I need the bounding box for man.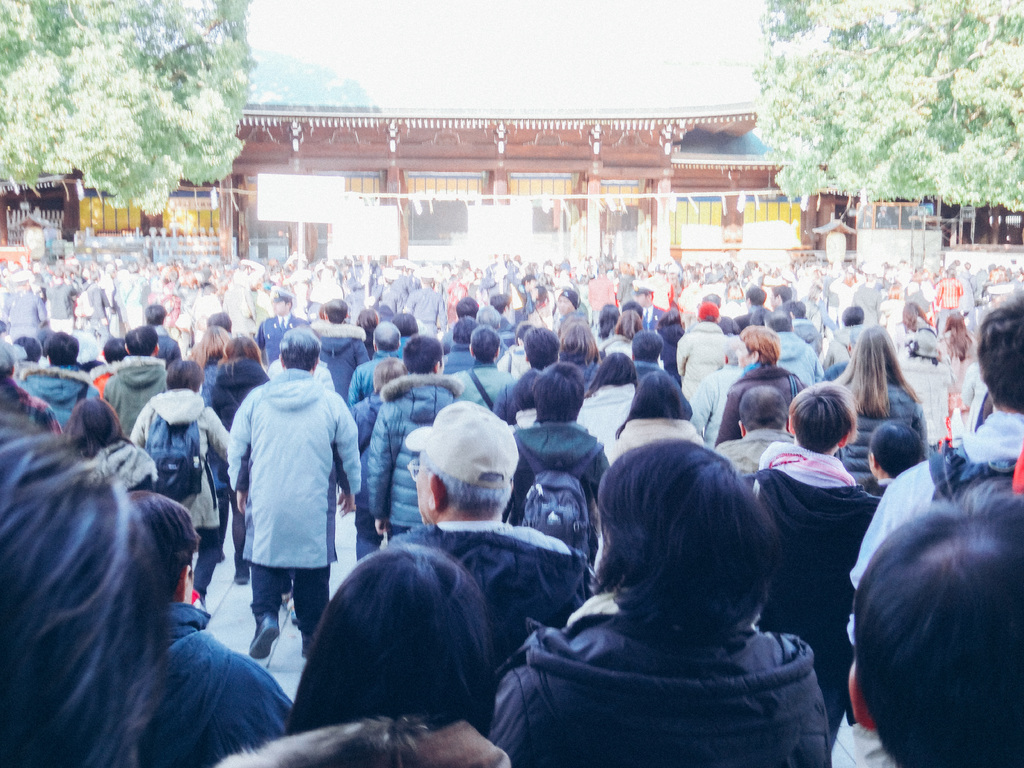
Here it is: l=218, t=332, r=362, b=697.
